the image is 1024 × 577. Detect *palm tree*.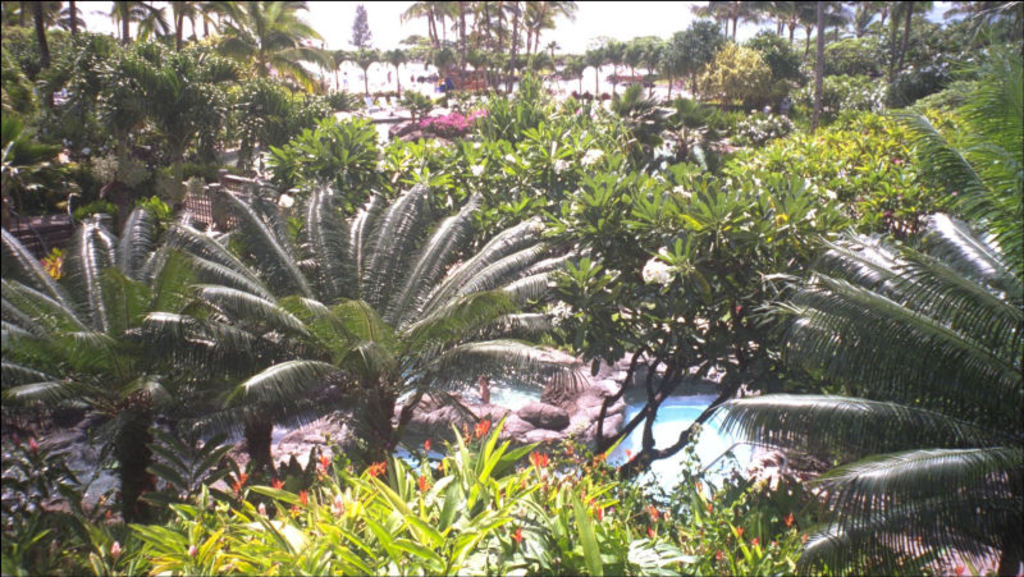
Detection: (x1=625, y1=36, x2=673, y2=101).
